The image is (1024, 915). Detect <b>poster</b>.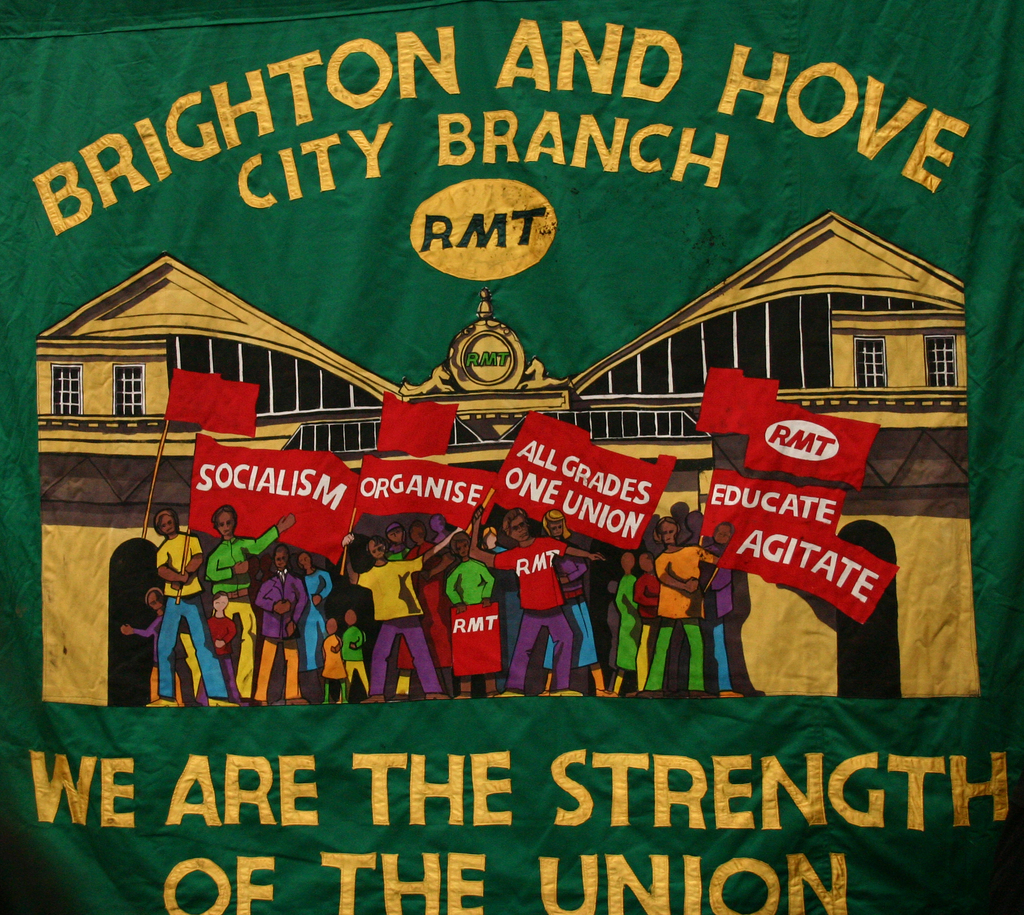
Detection: (0,0,1023,914).
